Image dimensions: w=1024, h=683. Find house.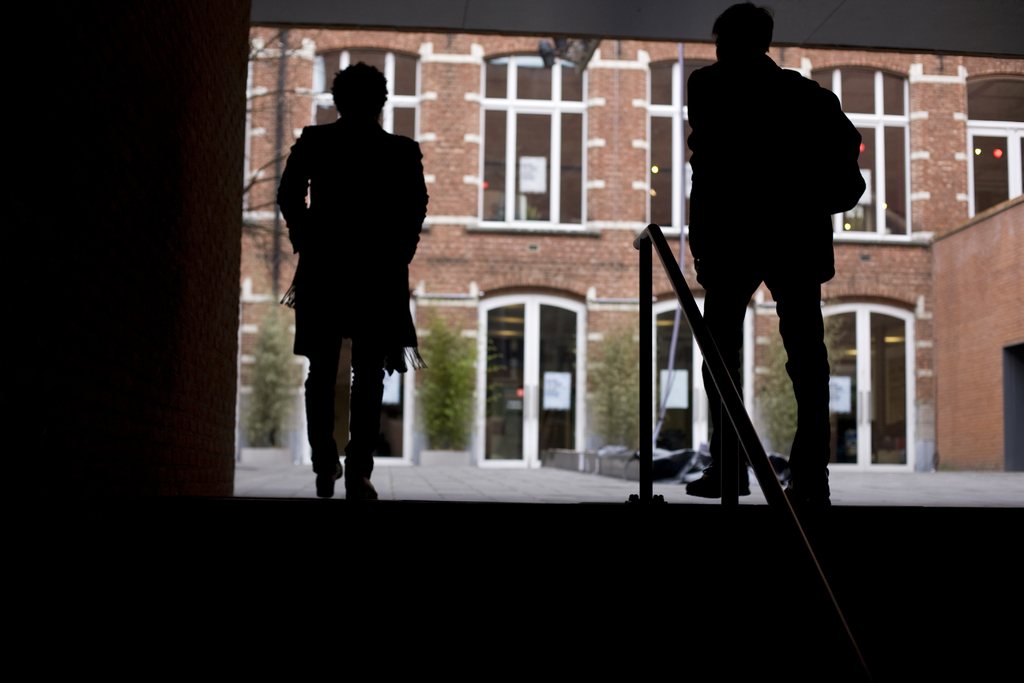
{"x1": 111, "y1": 10, "x2": 1023, "y2": 520}.
